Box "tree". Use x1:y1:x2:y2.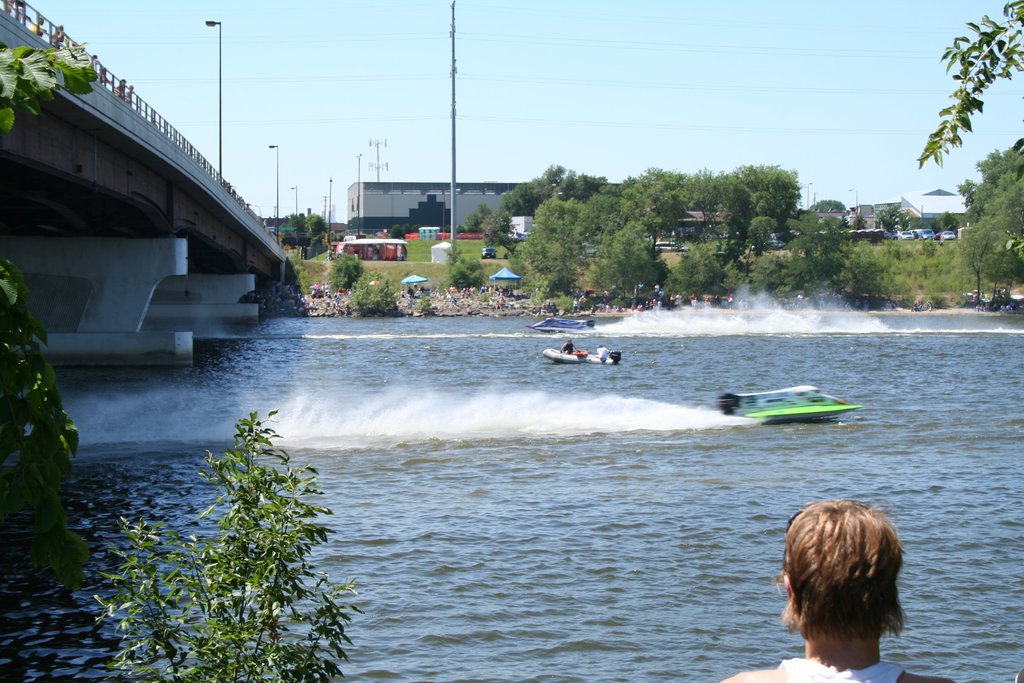
386:224:402:242.
